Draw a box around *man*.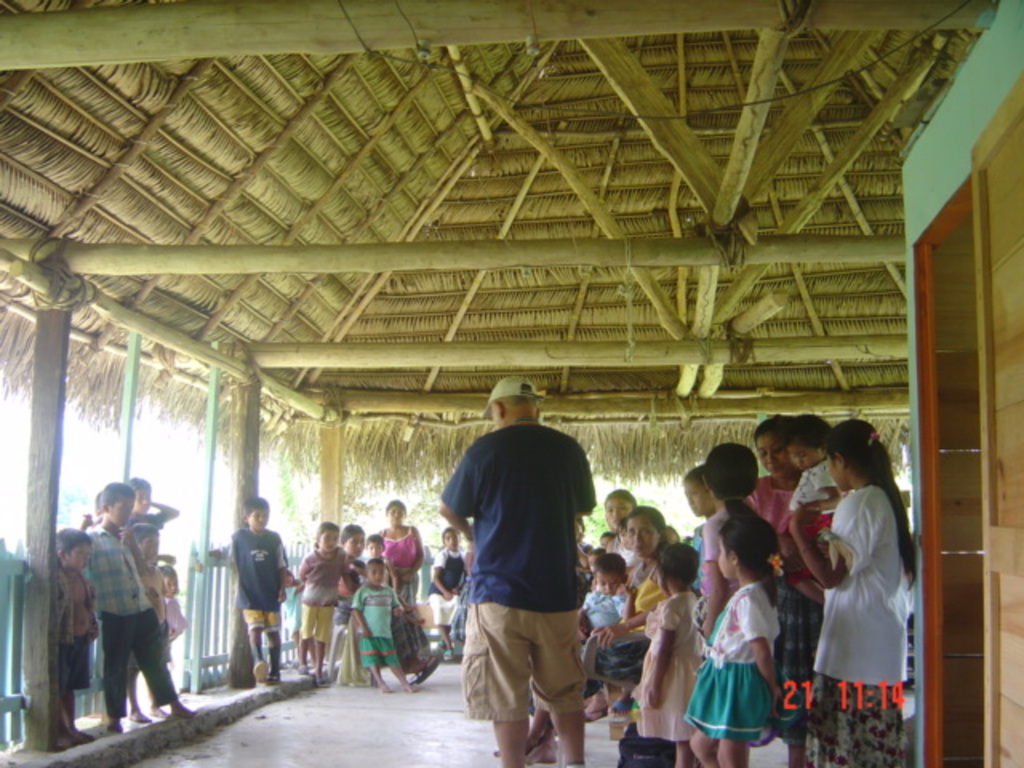
crop(432, 379, 606, 767).
